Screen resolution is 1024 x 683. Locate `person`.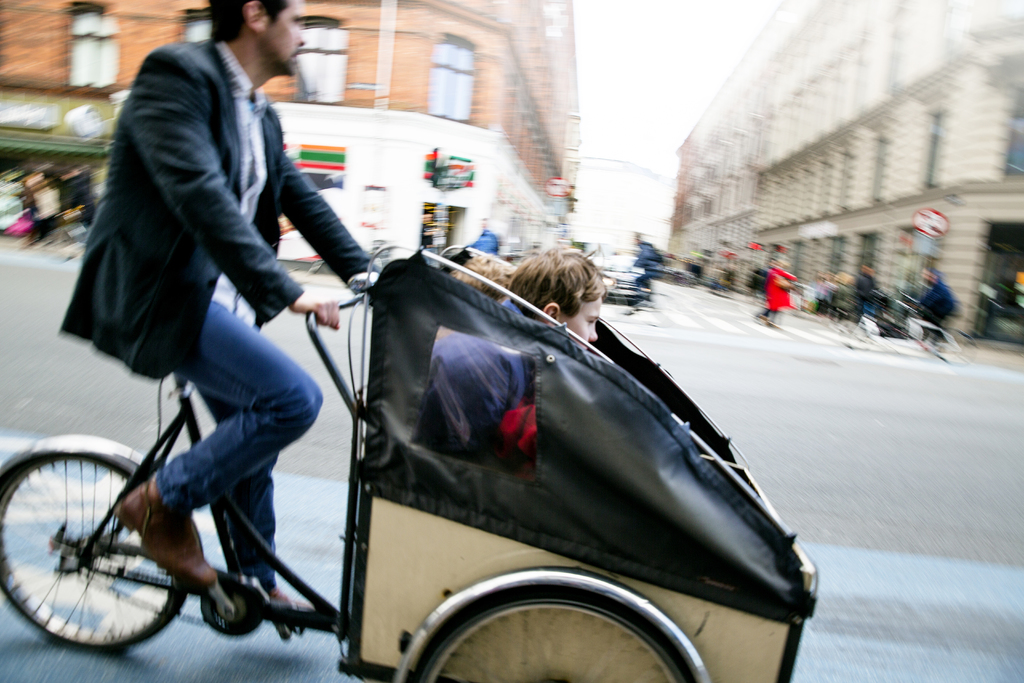
<box>60,0,377,609</box>.
